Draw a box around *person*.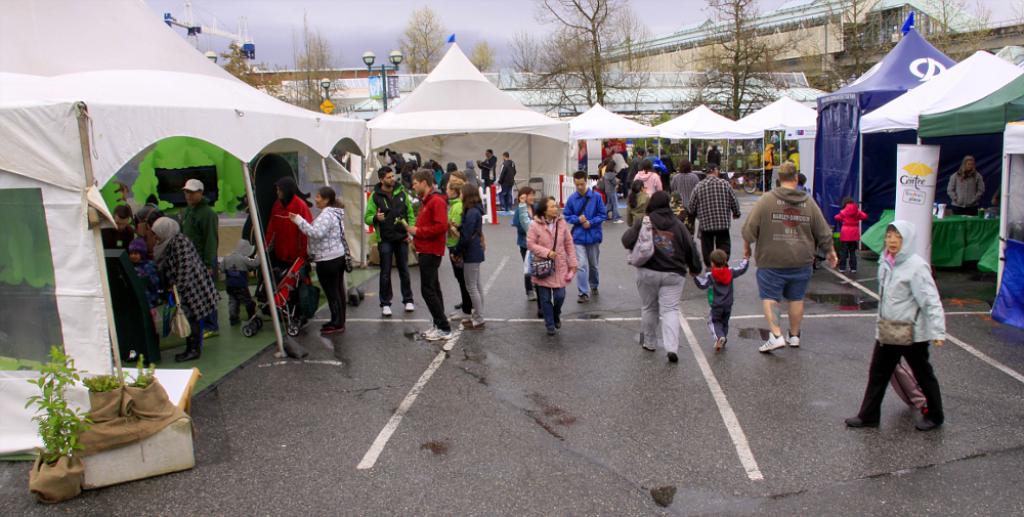
(525,190,583,340).
